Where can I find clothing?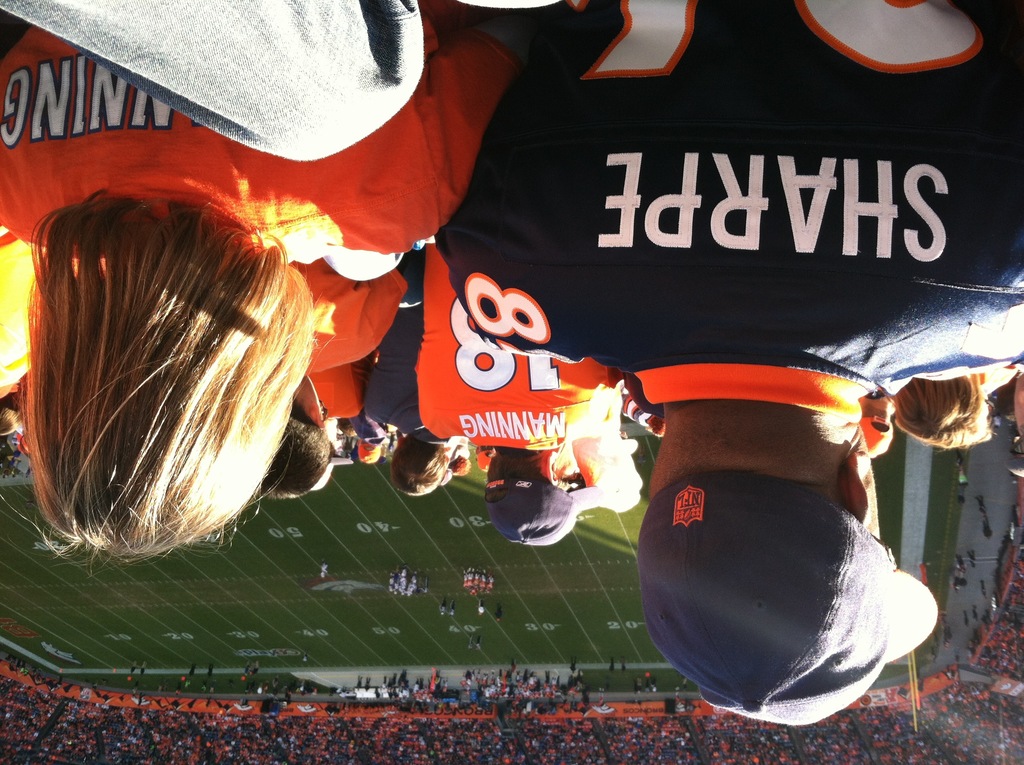
You can find it at Rect(0, 0, 422, 166).
